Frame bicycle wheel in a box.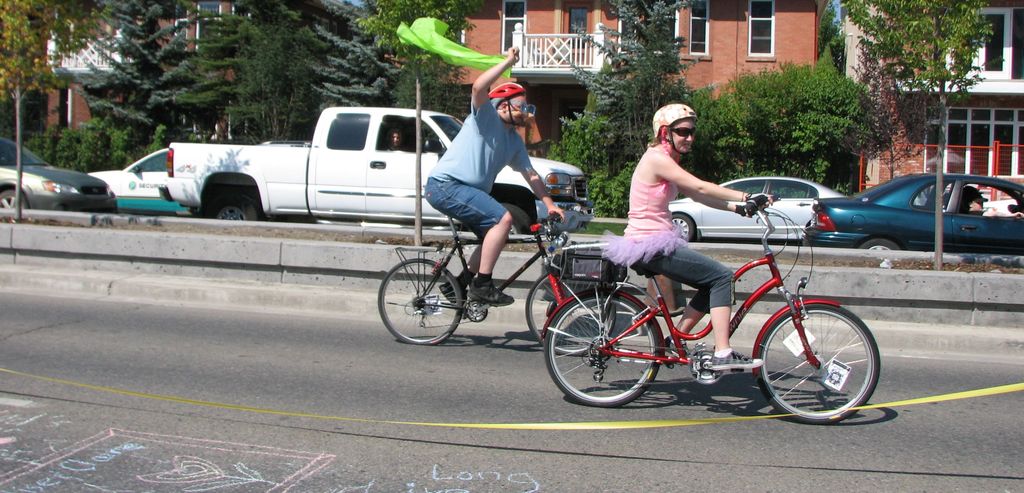
x1=374, y1=253, x2=465, y2=345.
